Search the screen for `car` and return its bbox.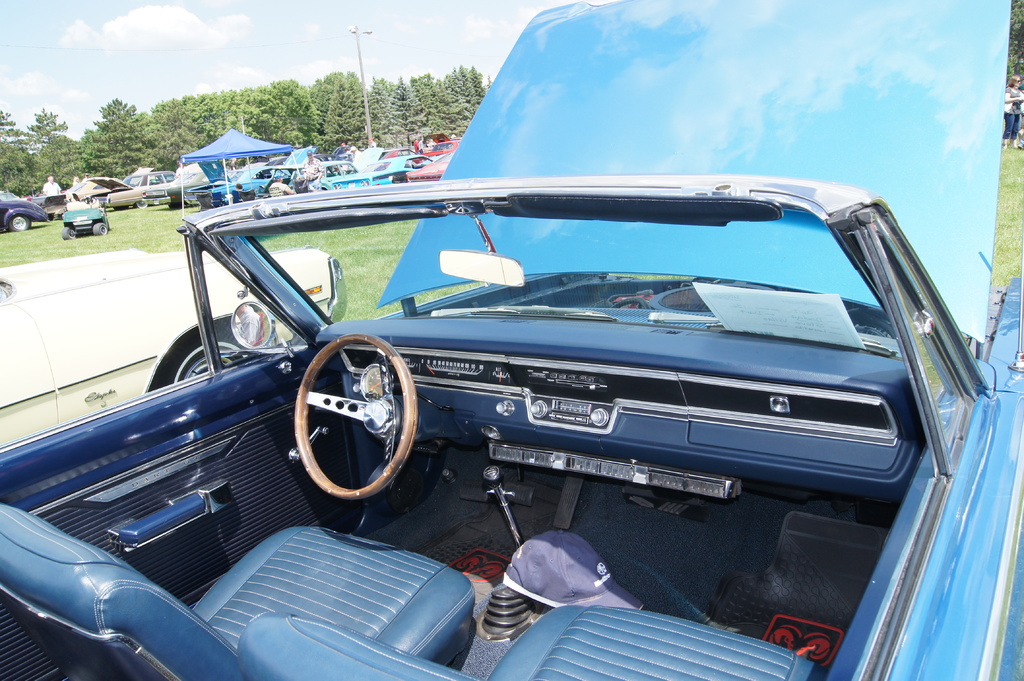
Found: bbox(0, 0, 1023, 680).
